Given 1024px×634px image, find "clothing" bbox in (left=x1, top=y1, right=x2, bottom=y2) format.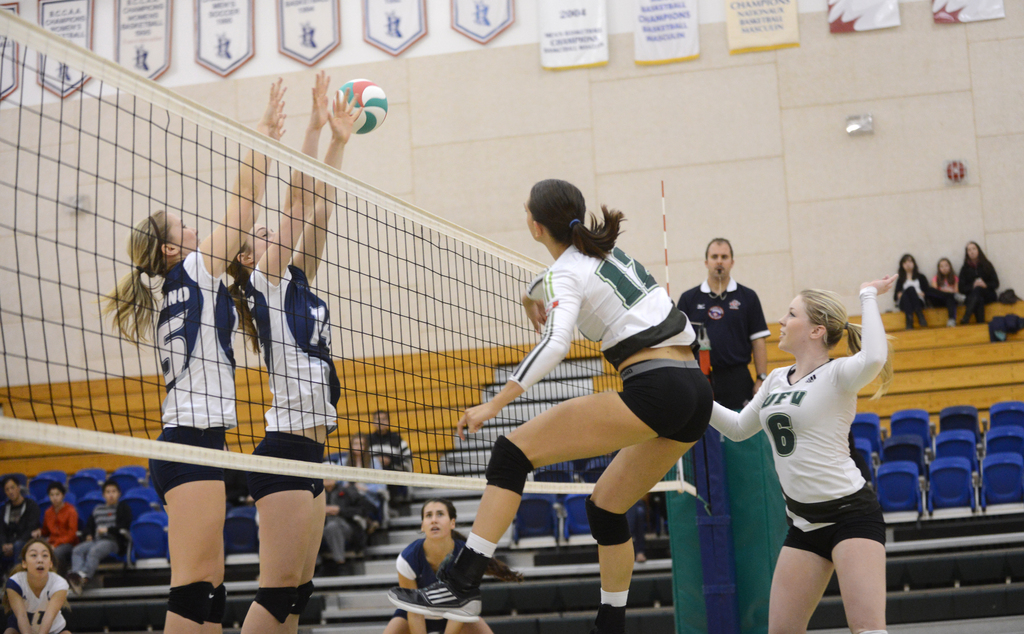
(left=710, top=287, right=883, bottom=567).
